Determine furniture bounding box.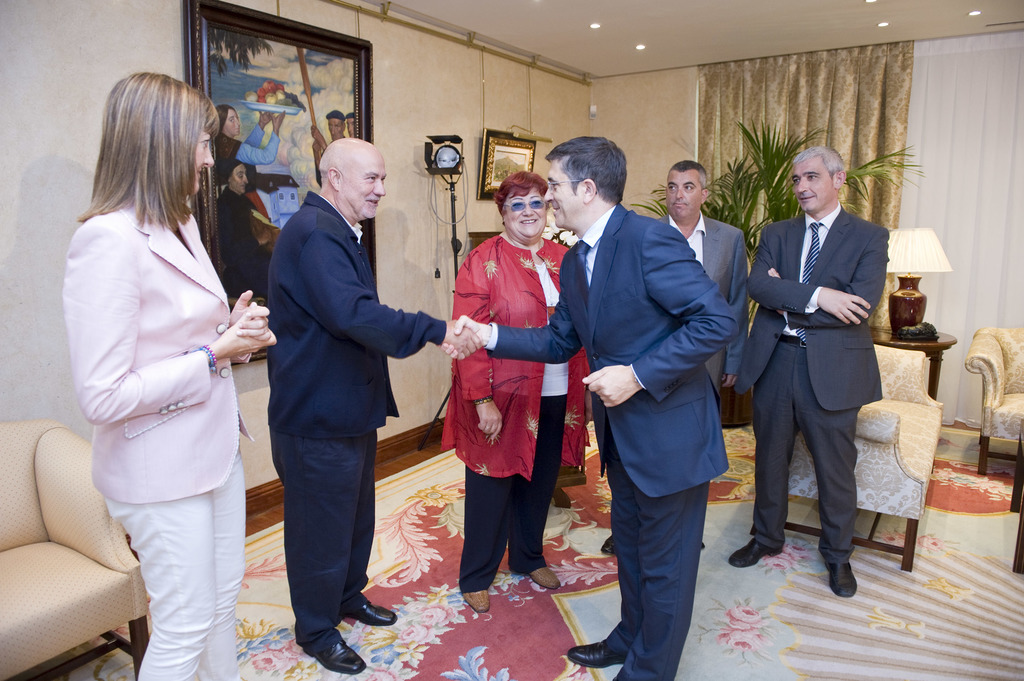
Determined: 789 340 940 569.
